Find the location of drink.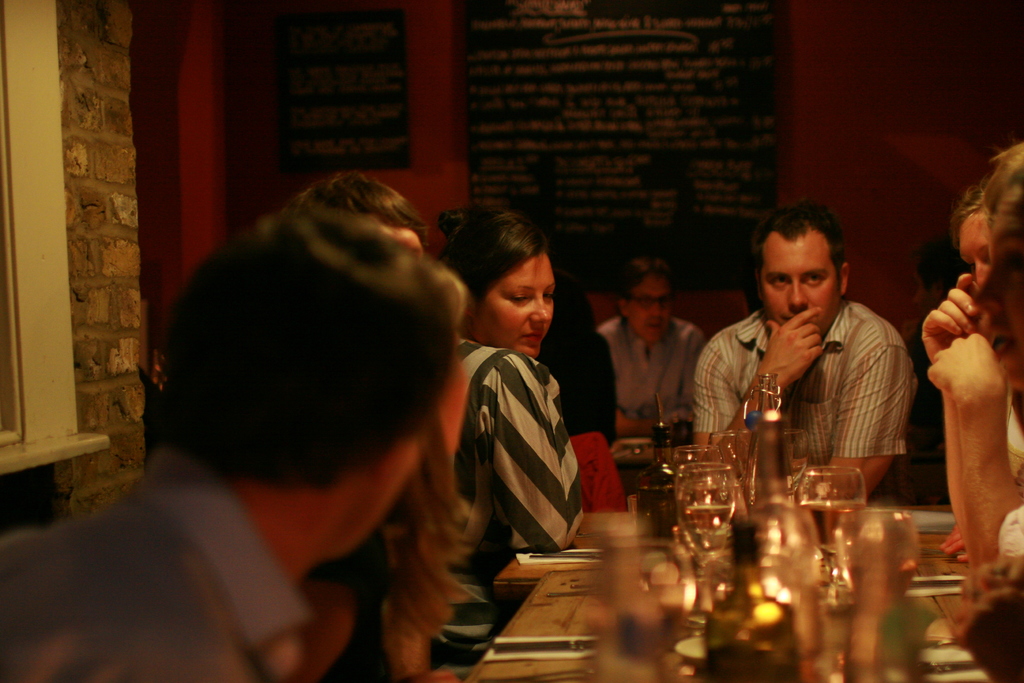
Location: bbox(638, 486, 678, 543).
